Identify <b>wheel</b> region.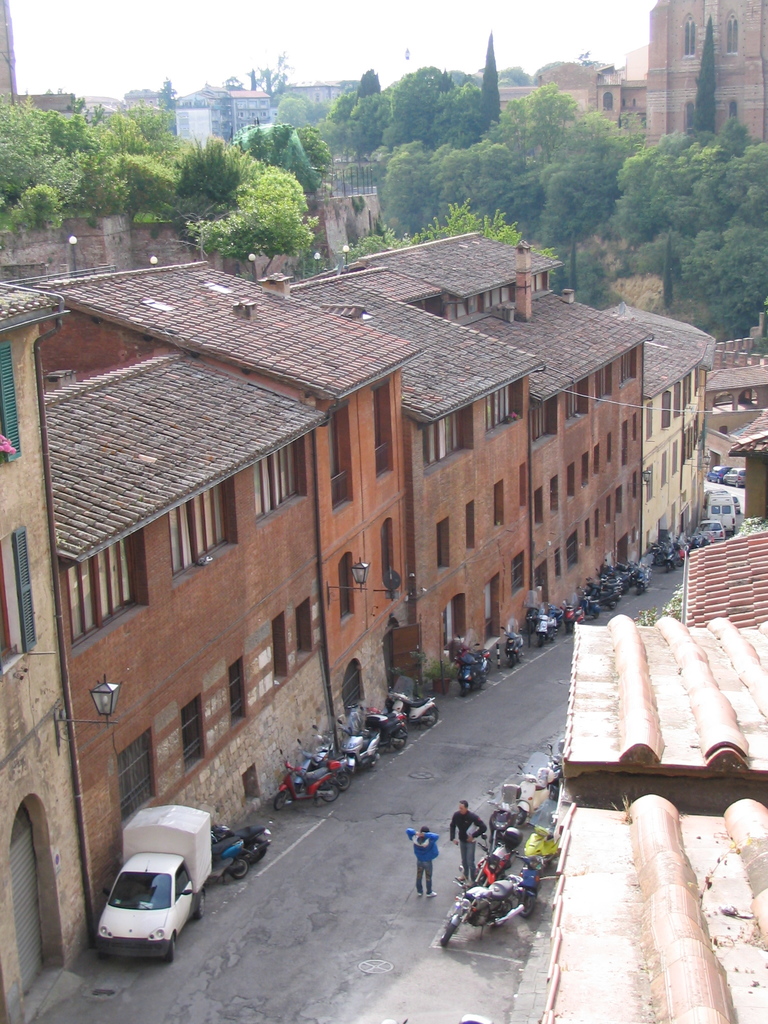
Region: left=165, top=938, right=175, bottom=960.
